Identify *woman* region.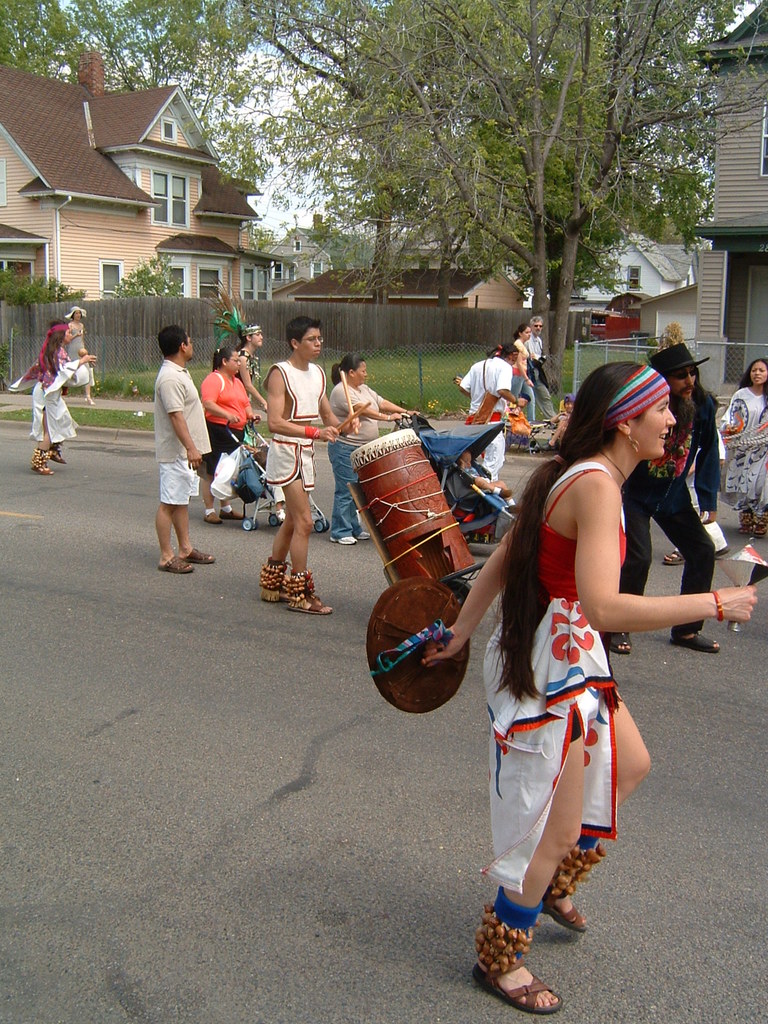
Region: (x1=509, y1=323, x2=544, y2=430).
